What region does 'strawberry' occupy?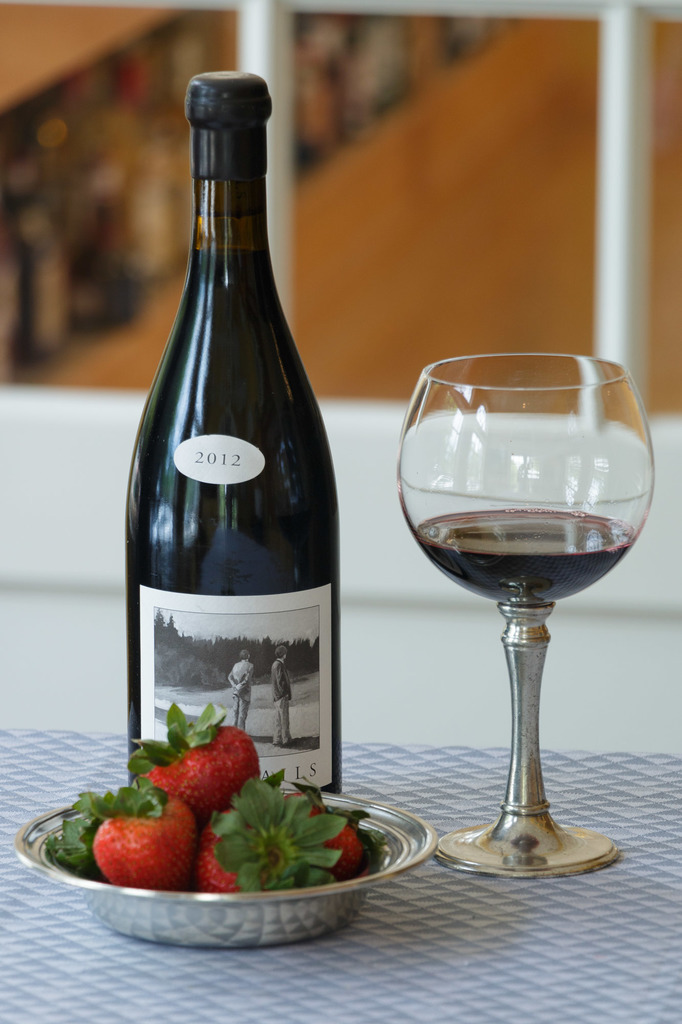
detection(91, 787, 198, 878).
